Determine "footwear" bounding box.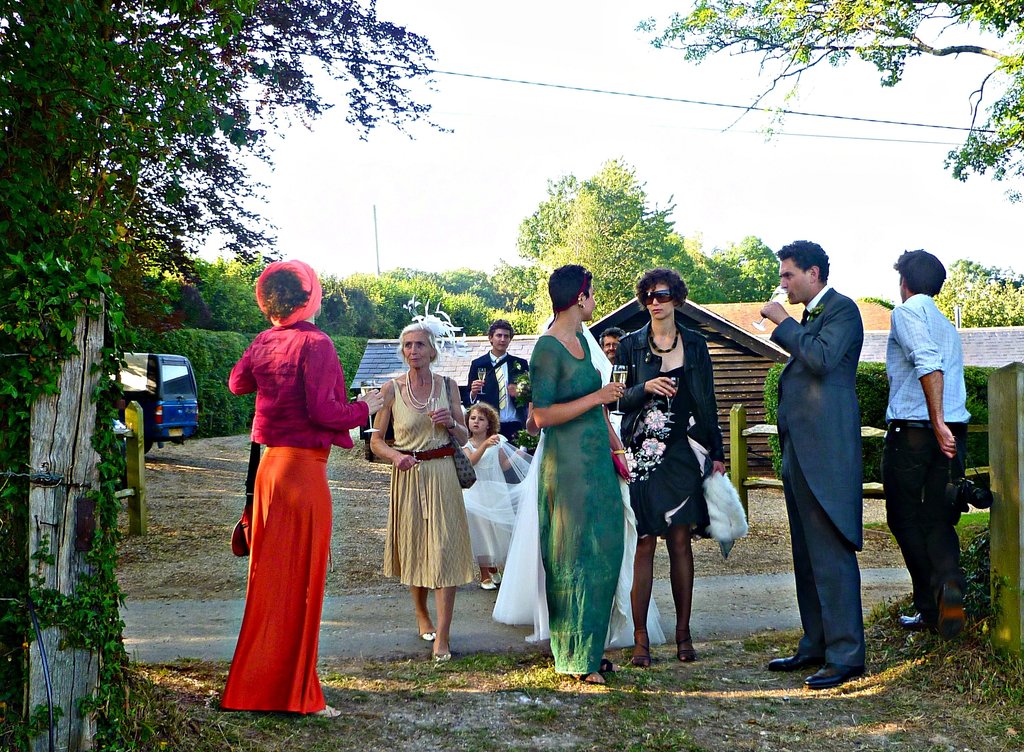
Determined: 434/640/449/659.
